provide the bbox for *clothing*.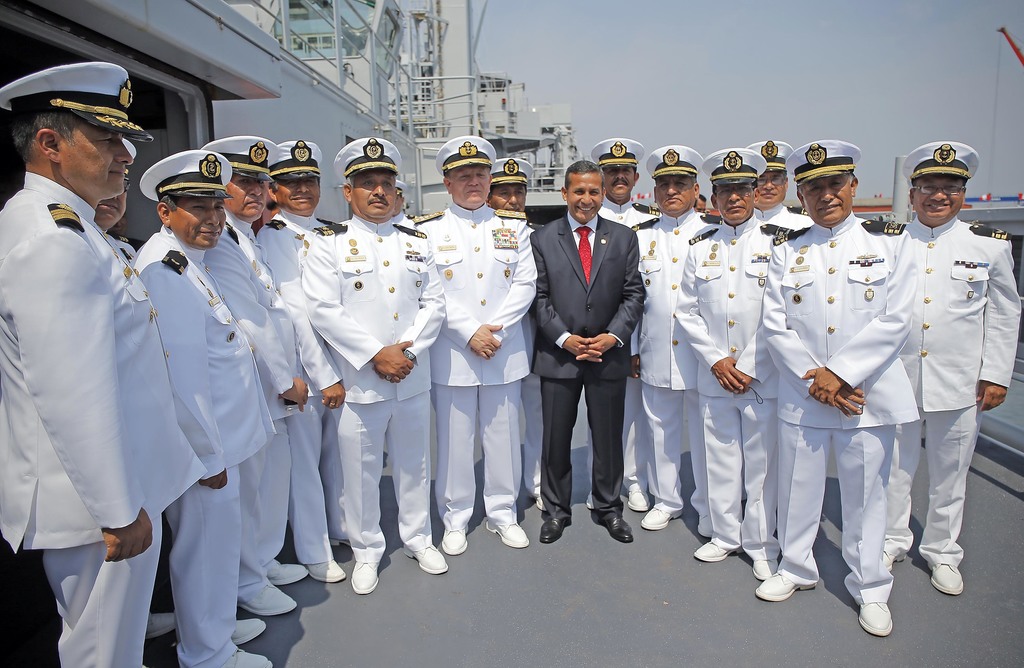
760/193/913/608.
